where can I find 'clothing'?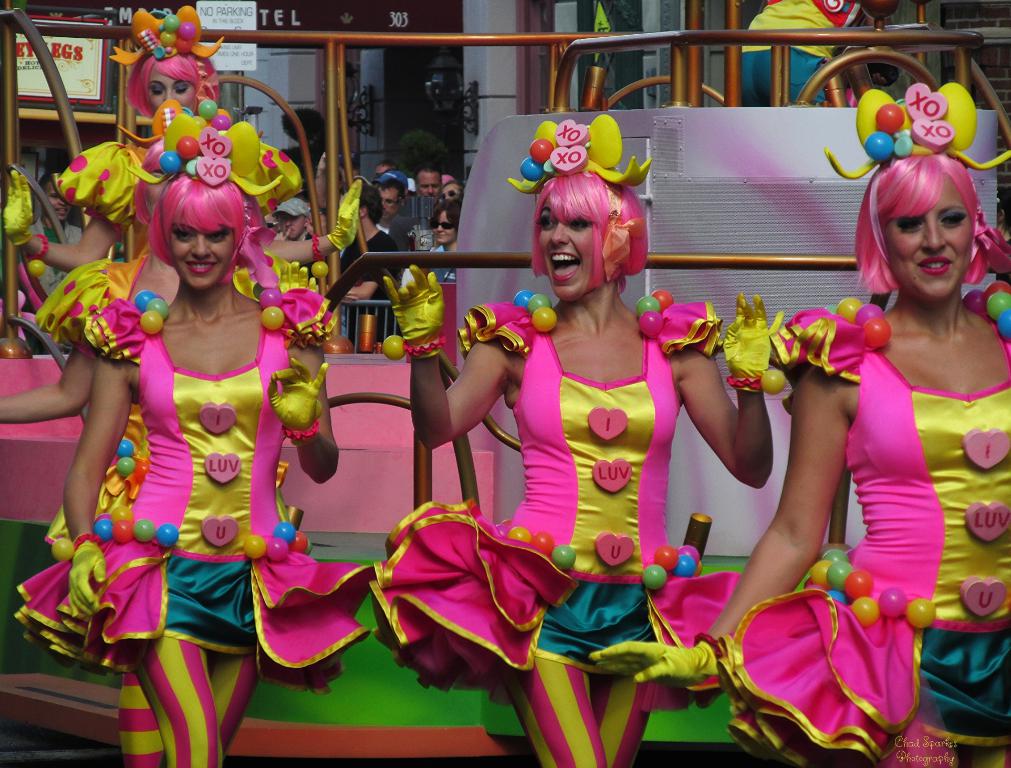
You can find it at [left=9, top=296, right=379, bottom=767].
